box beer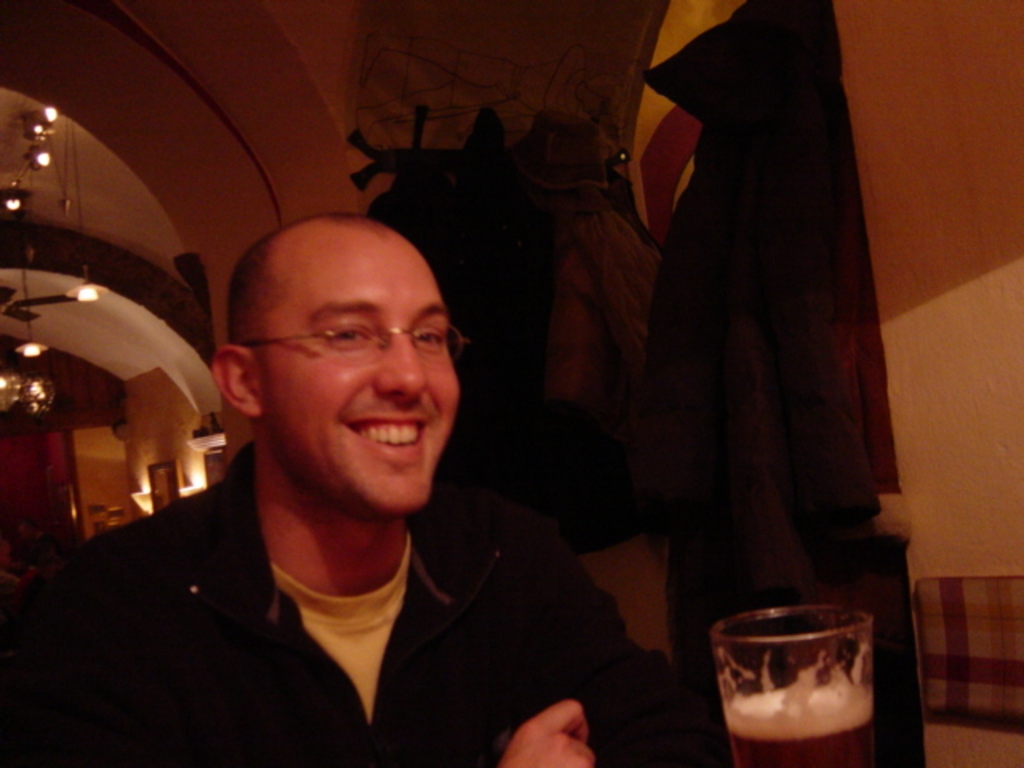
{"left": 717, "top": 678, "right": 872, "bottom": 765}
